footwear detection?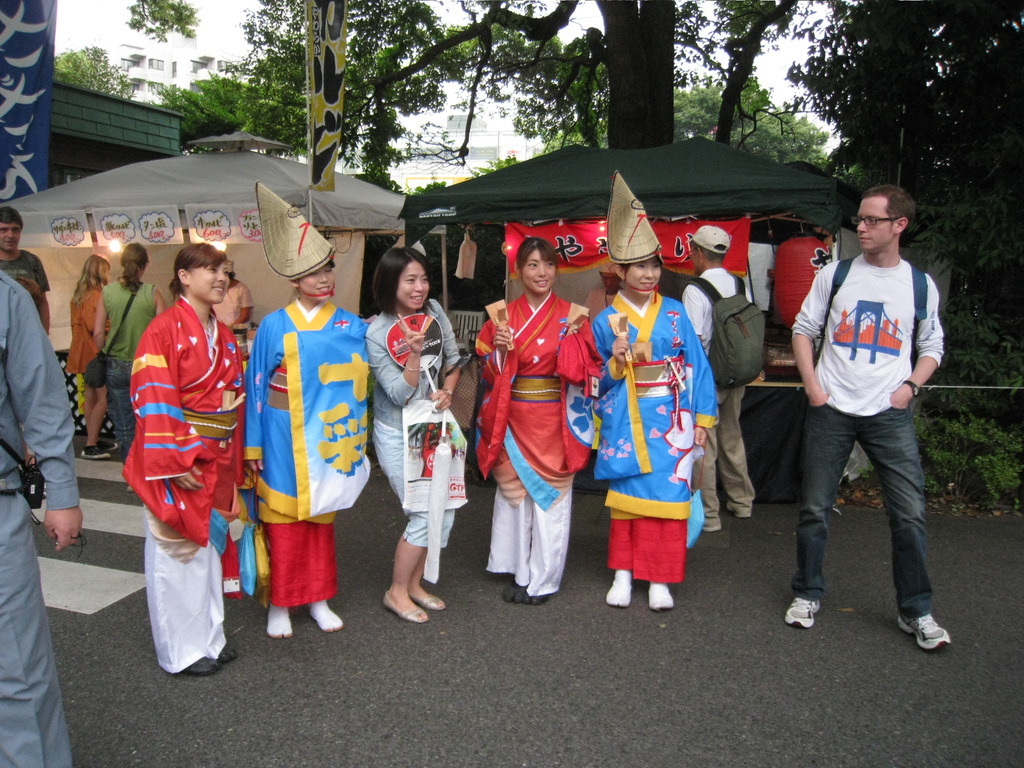
703,524,723,534
